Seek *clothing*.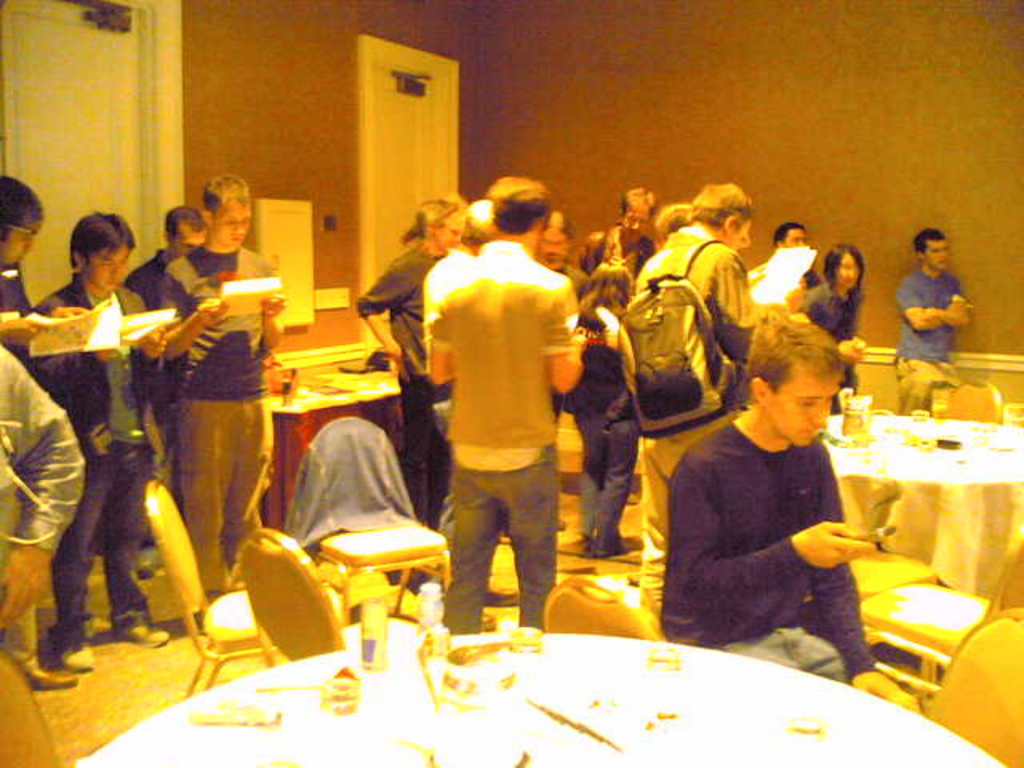
22,272,163,643.
